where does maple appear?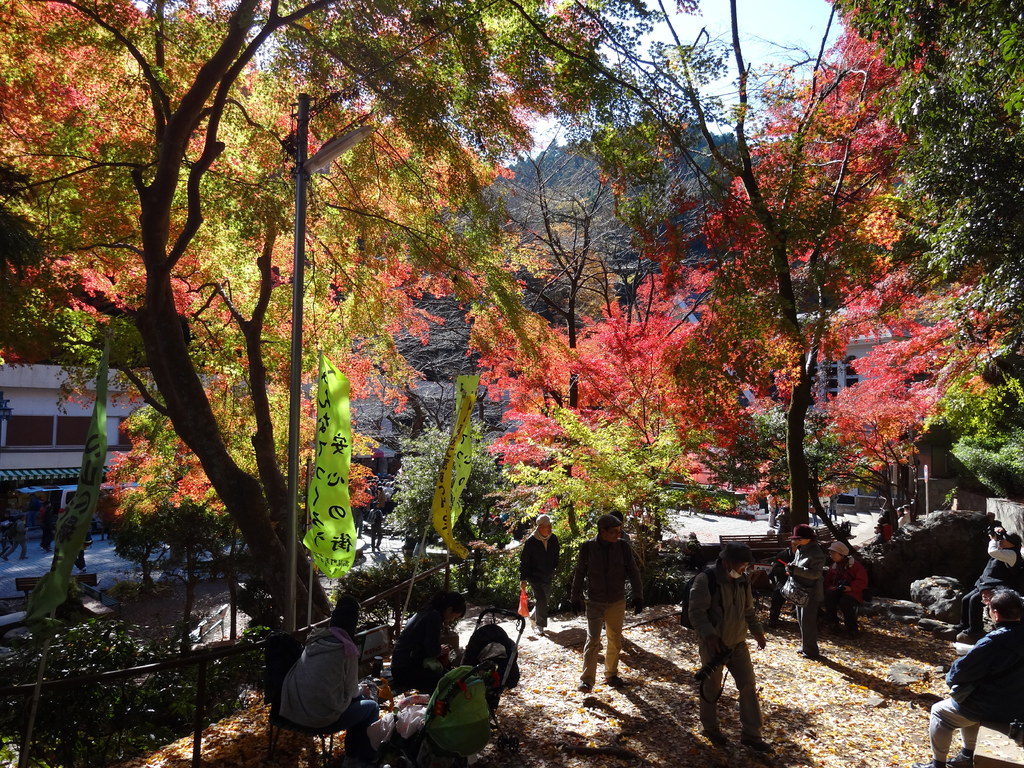
Appears at bbox(493, 285, 667, 557).
